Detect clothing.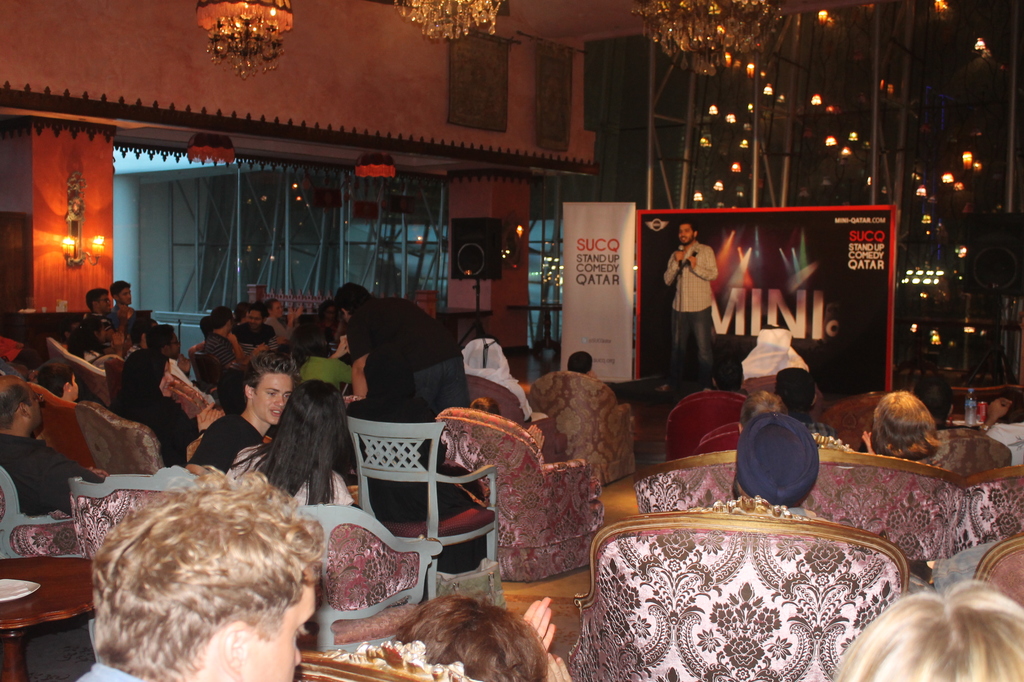
Detected at l=0, t=364, r=22, b=378.
